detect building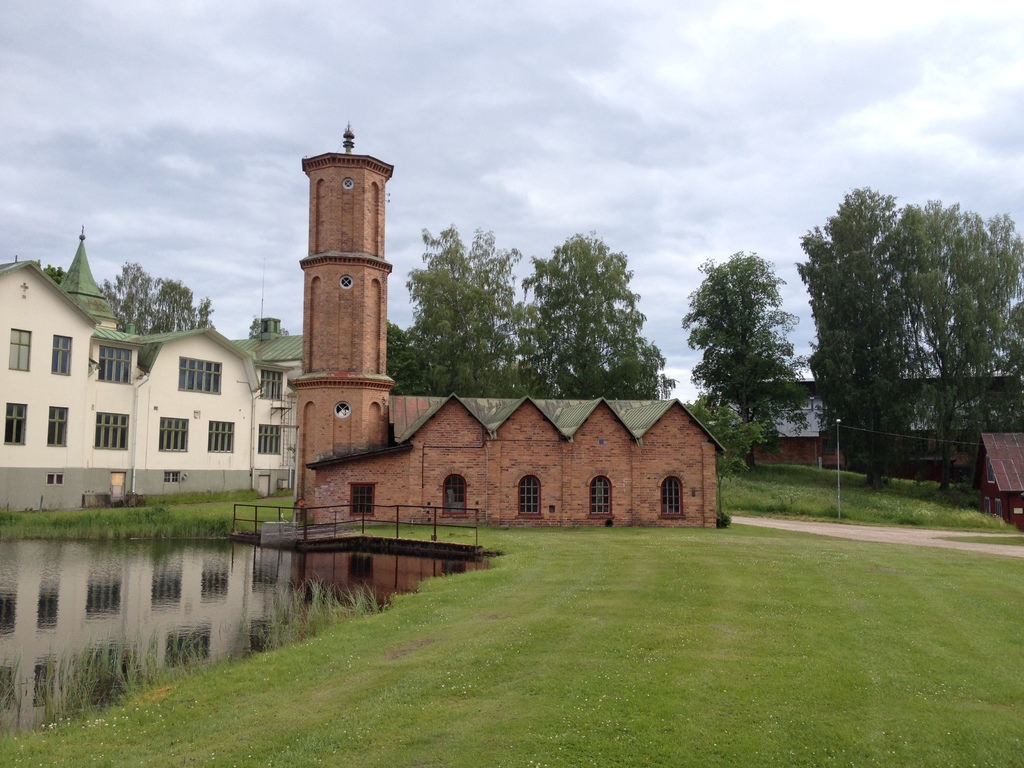
980, 437, 1023, 532
